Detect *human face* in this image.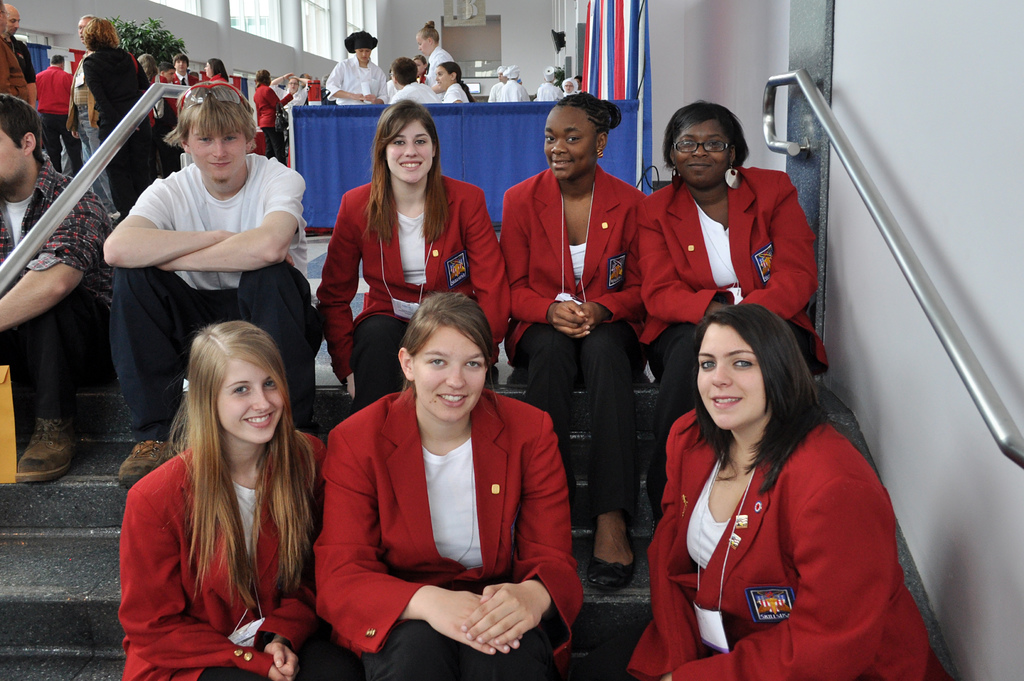
Detection: (410,324,483,420).
